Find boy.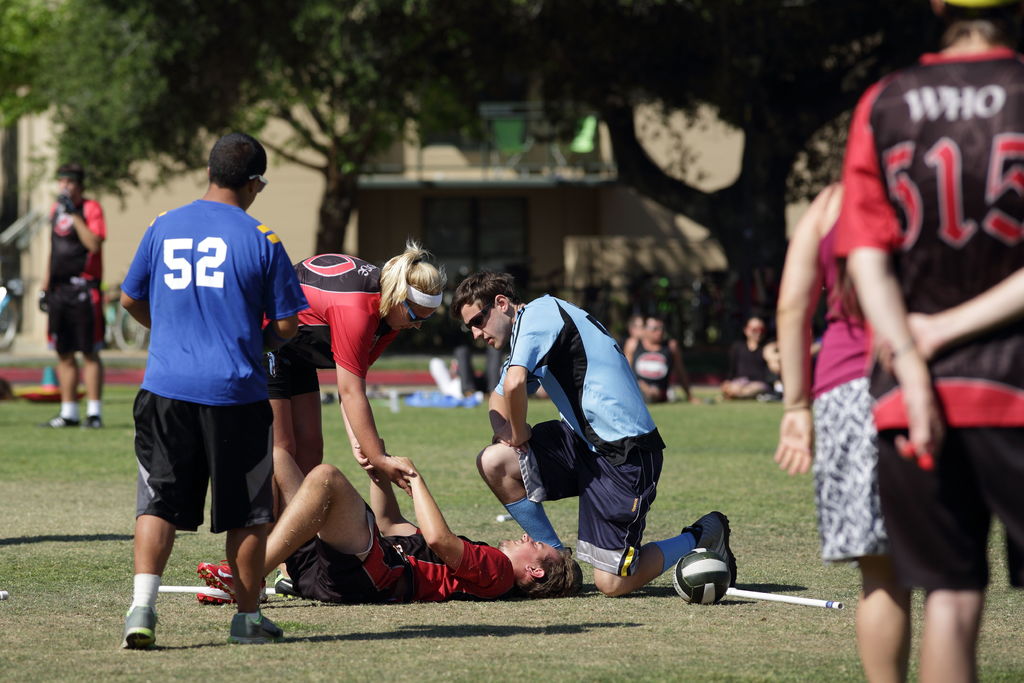
[left=119, top=128, right=314, bottom=651].
